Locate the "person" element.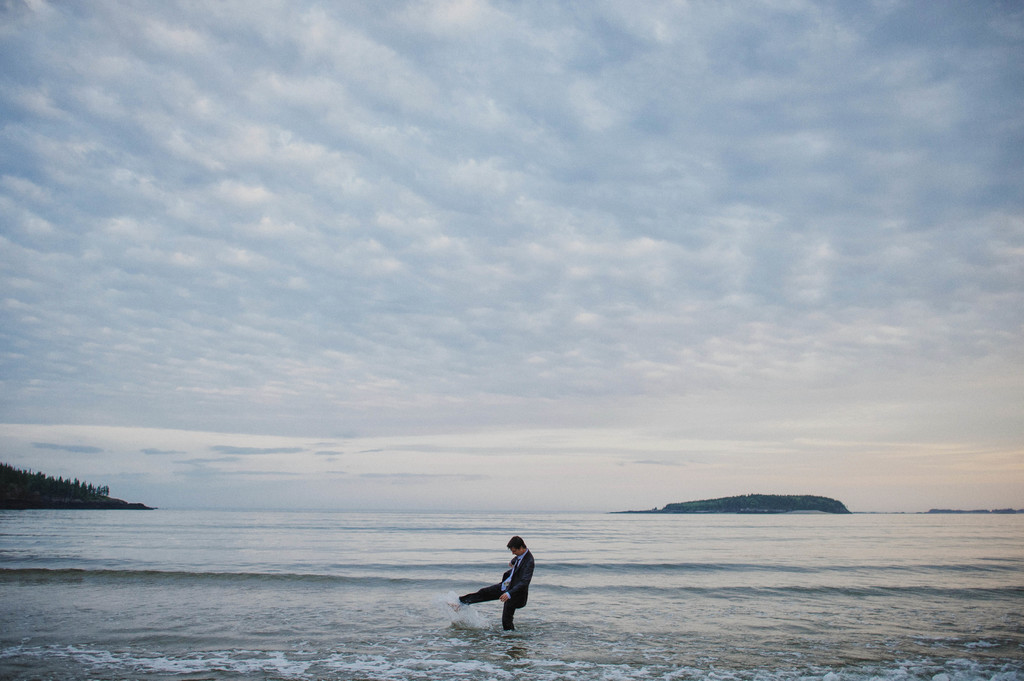
Element bbox: [463,536,535,627].
